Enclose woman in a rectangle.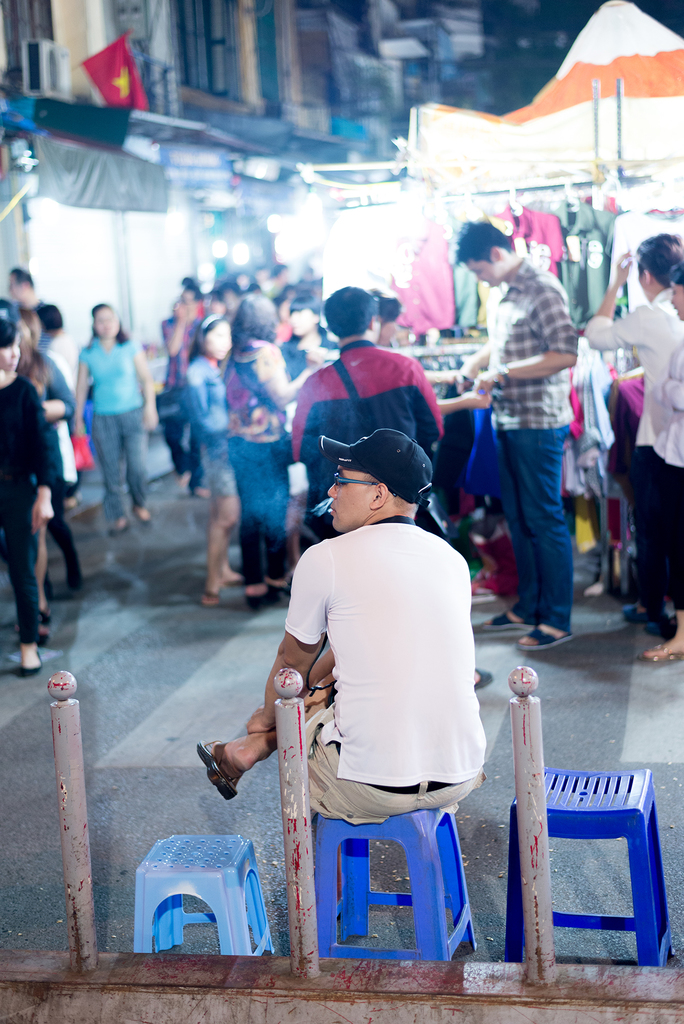
x1=72, y1=300, x2=157, y2=538.
